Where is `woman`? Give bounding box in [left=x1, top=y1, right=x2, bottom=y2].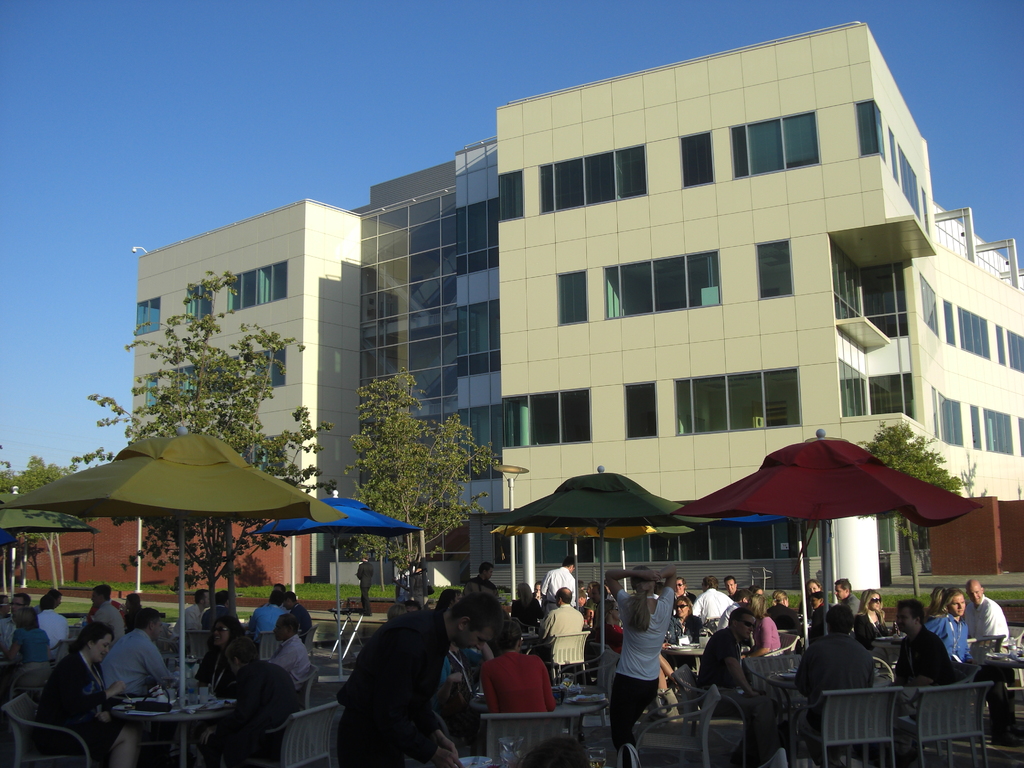
[left=196, top=611, right=257, bottom=696].
